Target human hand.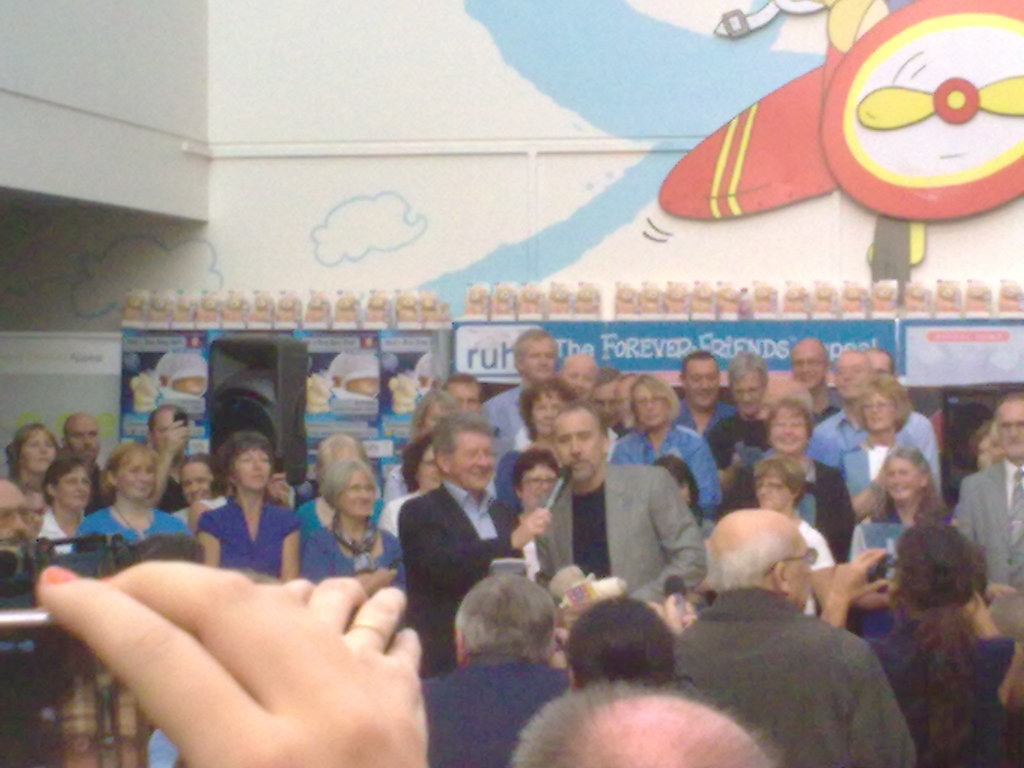
Target region: box=[664, 595, 696, 637].
